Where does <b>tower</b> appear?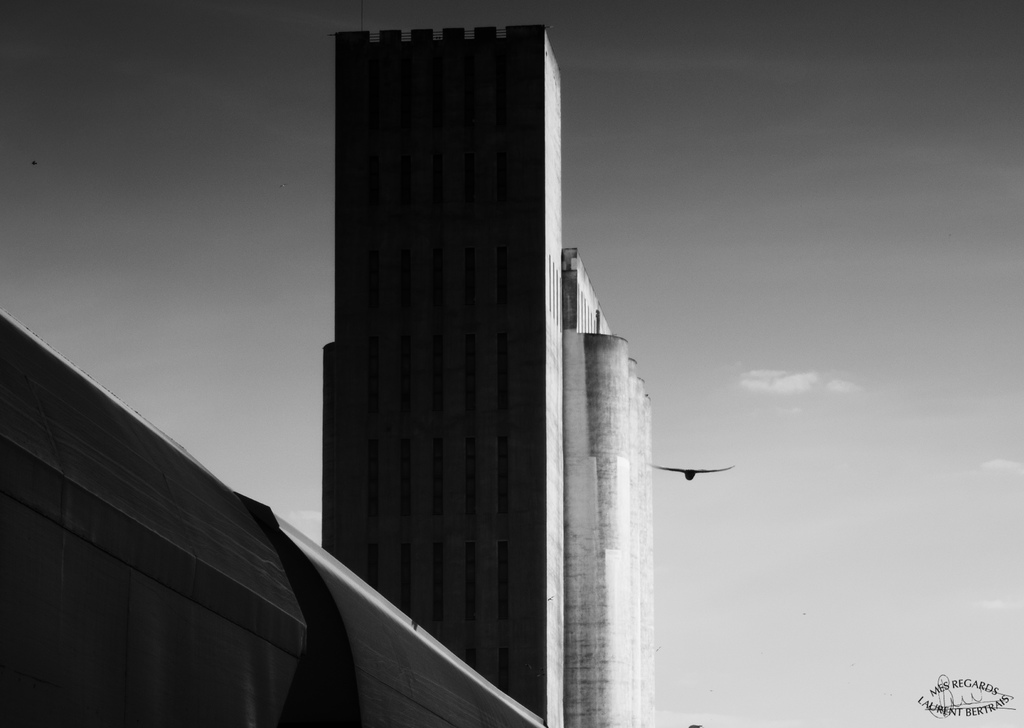
Appears at 323,20,664,724.
